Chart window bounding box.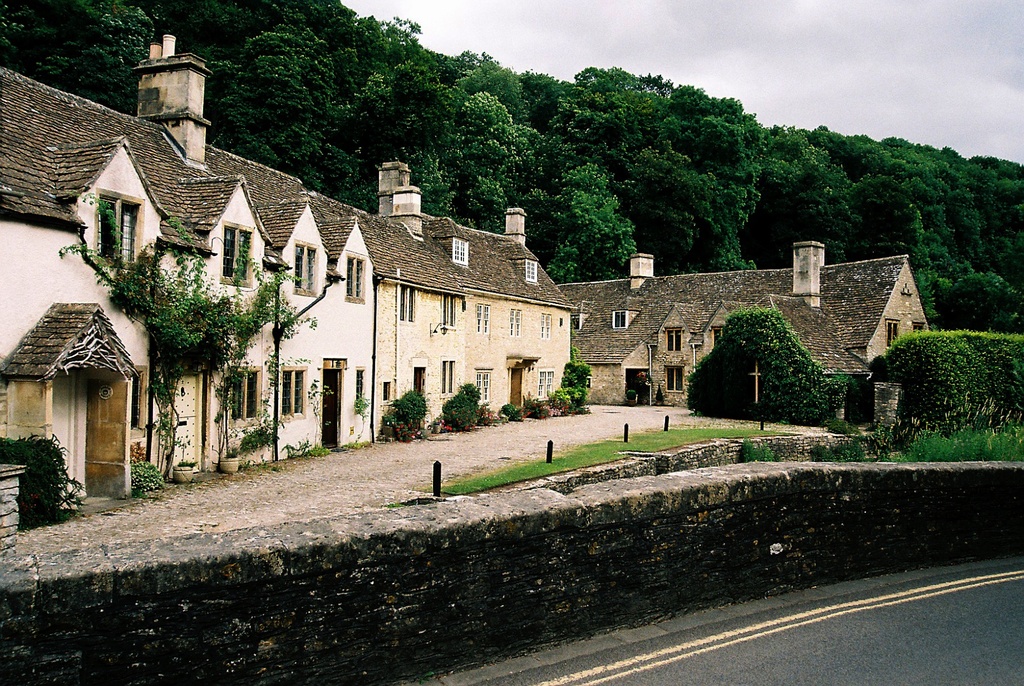
Charted: 536,365,556,399.
